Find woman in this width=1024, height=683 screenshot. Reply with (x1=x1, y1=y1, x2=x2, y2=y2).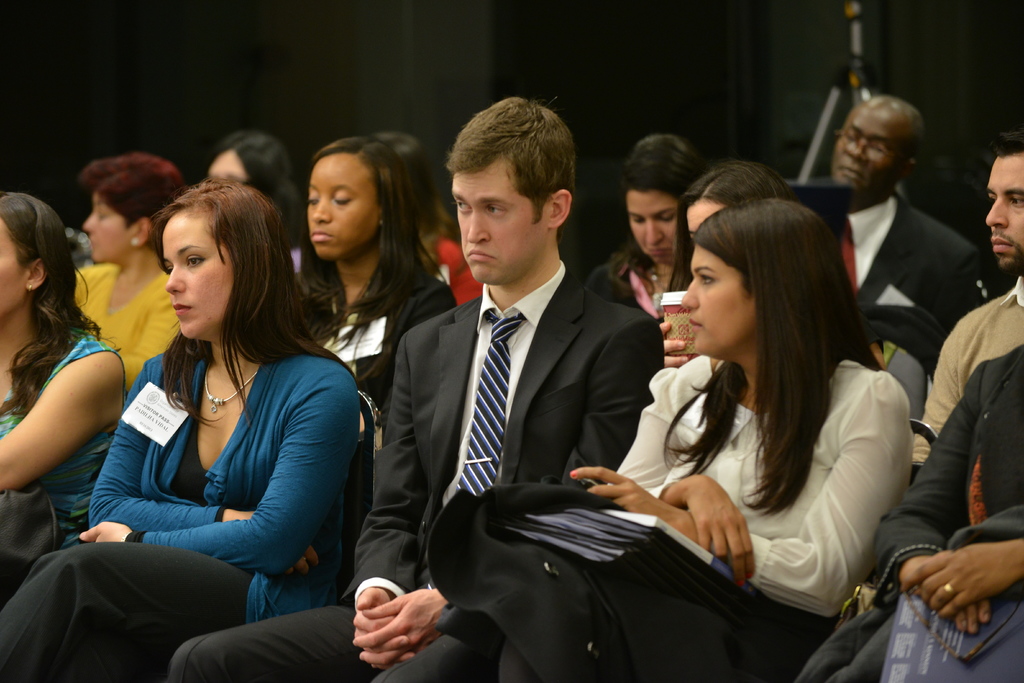
(x1=580, y1=131, x2=700, y2=350).
